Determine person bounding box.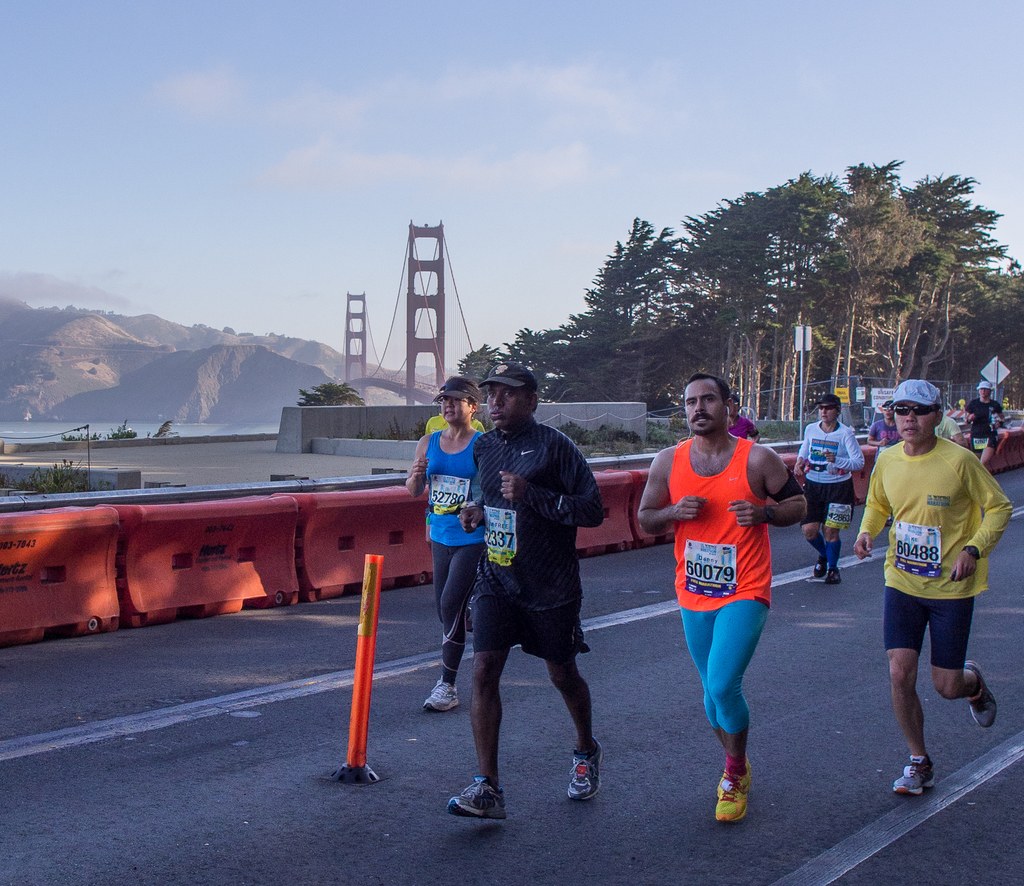
Determined: (left=790, top=388, right=869, bottom=592).
